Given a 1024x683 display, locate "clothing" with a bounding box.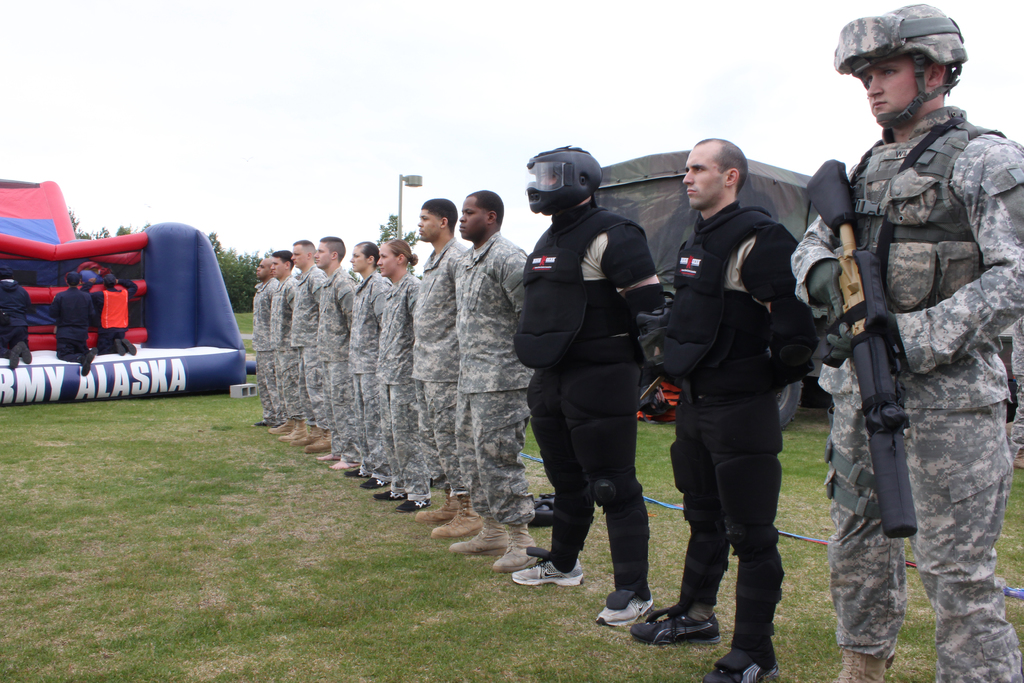
Located: x1=84, y1=279, x2=138, y2=349.
